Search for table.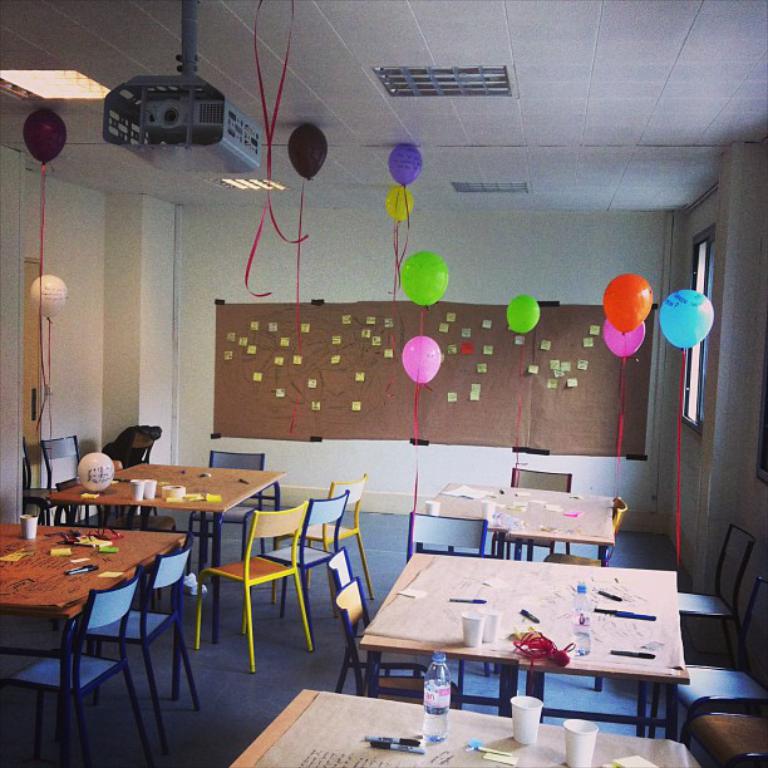
Found at 340, 558, 720, 744.
